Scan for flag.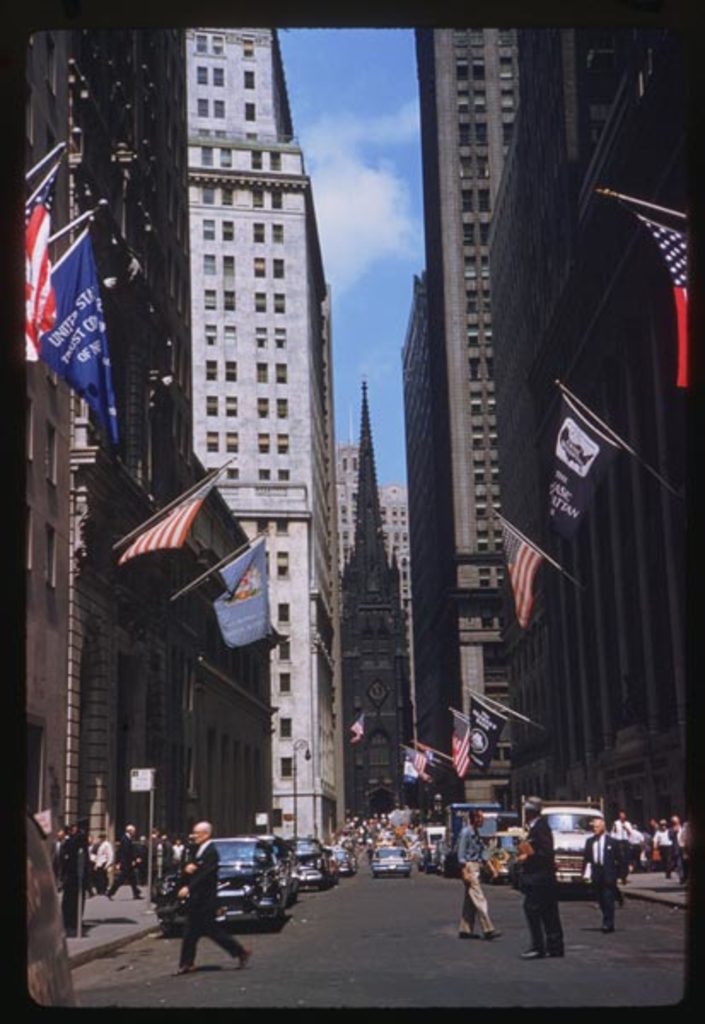
Scan result: region(495, 515, 541, 637).
